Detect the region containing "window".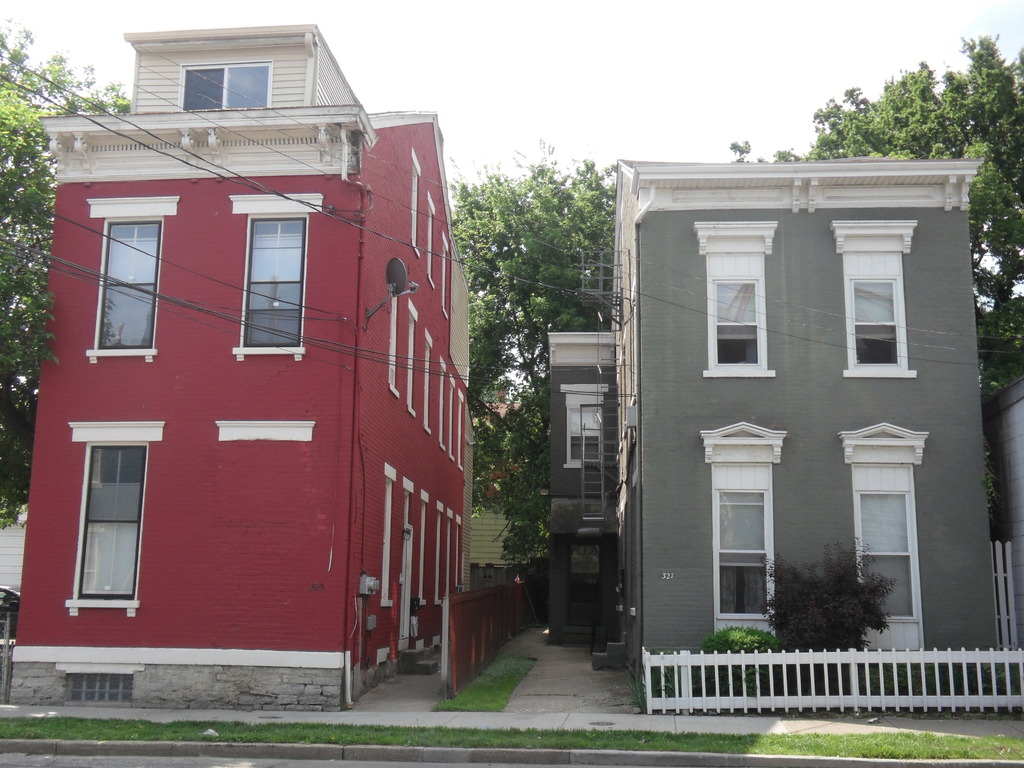
bbox=(422, 330, 438, 431).
